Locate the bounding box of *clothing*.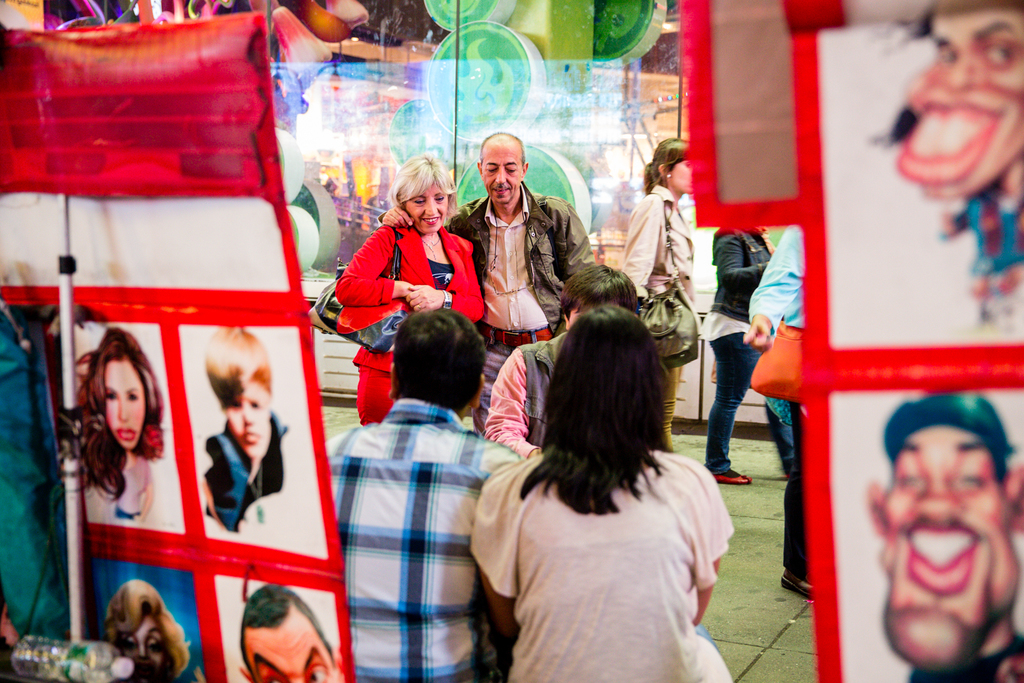
Bounding box: <box>326,398,529,682</box>.
